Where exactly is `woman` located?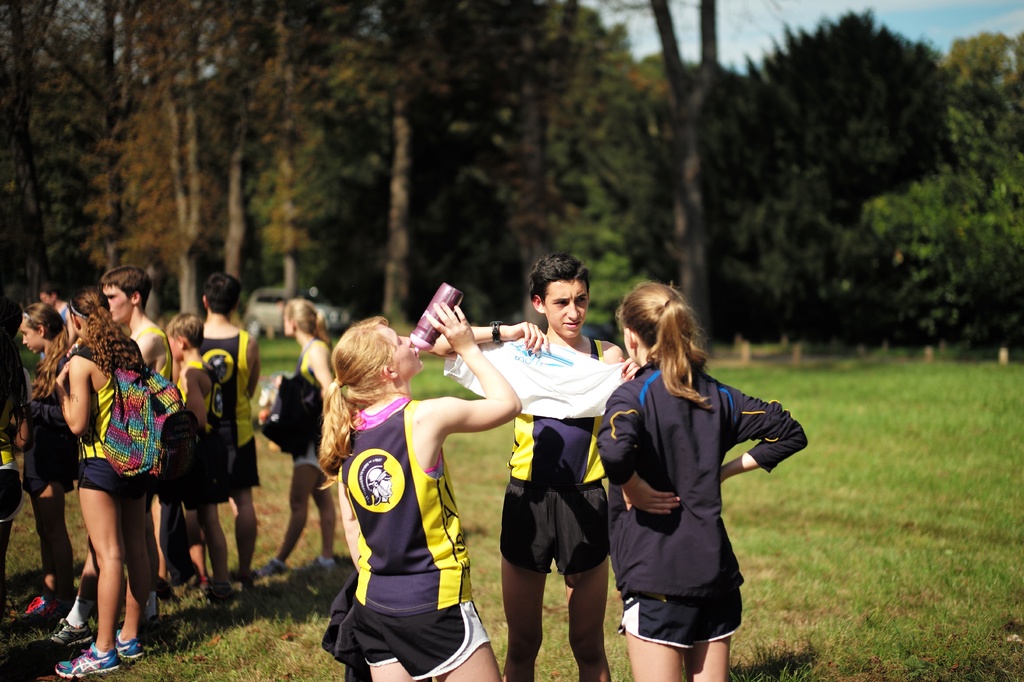
Its bounding box is select_region(260, 297, 340, 583).
